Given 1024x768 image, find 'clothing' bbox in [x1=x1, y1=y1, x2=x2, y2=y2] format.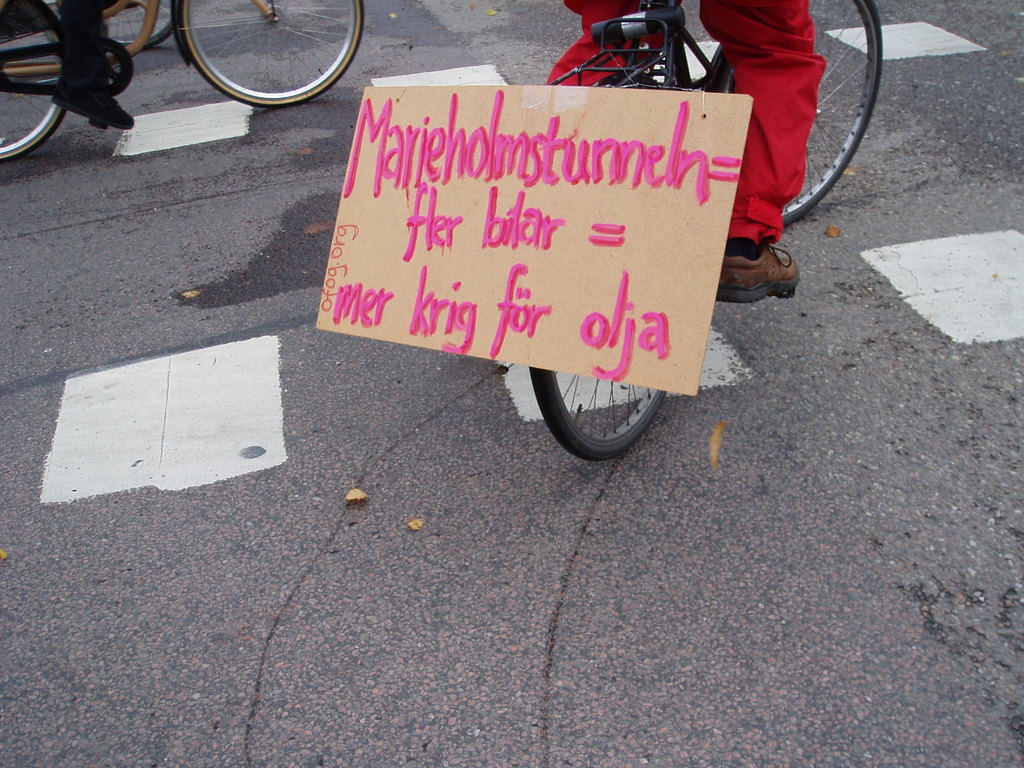
[x1=541, y1=0, x2=828, y2=242].
